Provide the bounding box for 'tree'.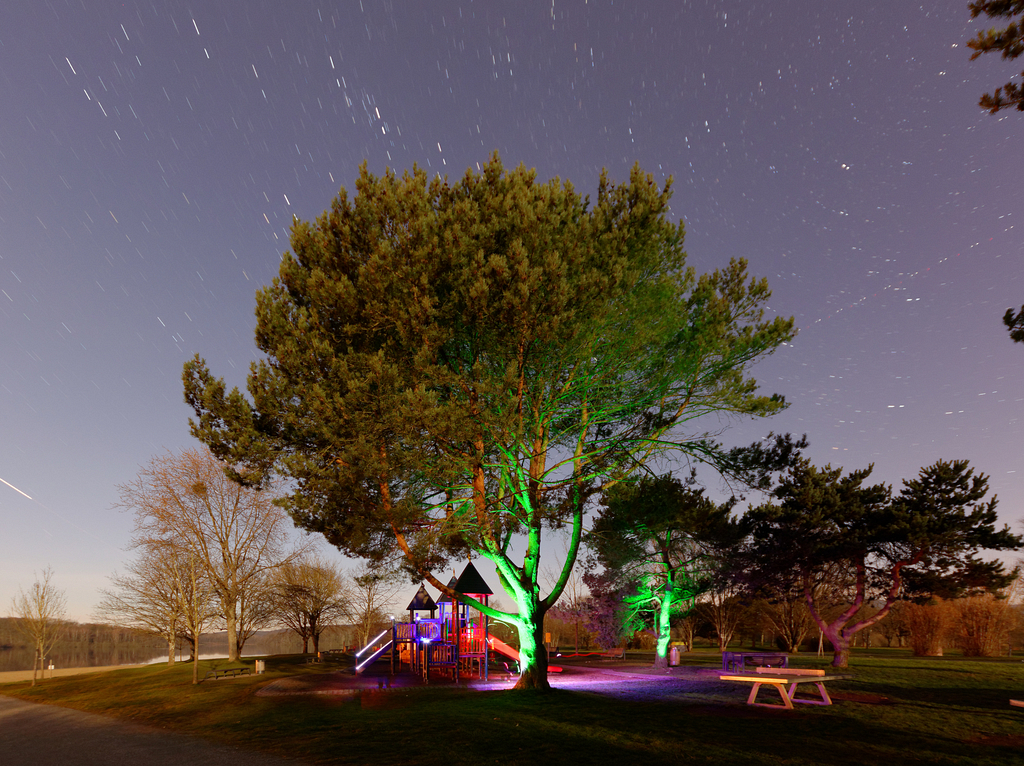
BBox(262, 581, 315, 657).
